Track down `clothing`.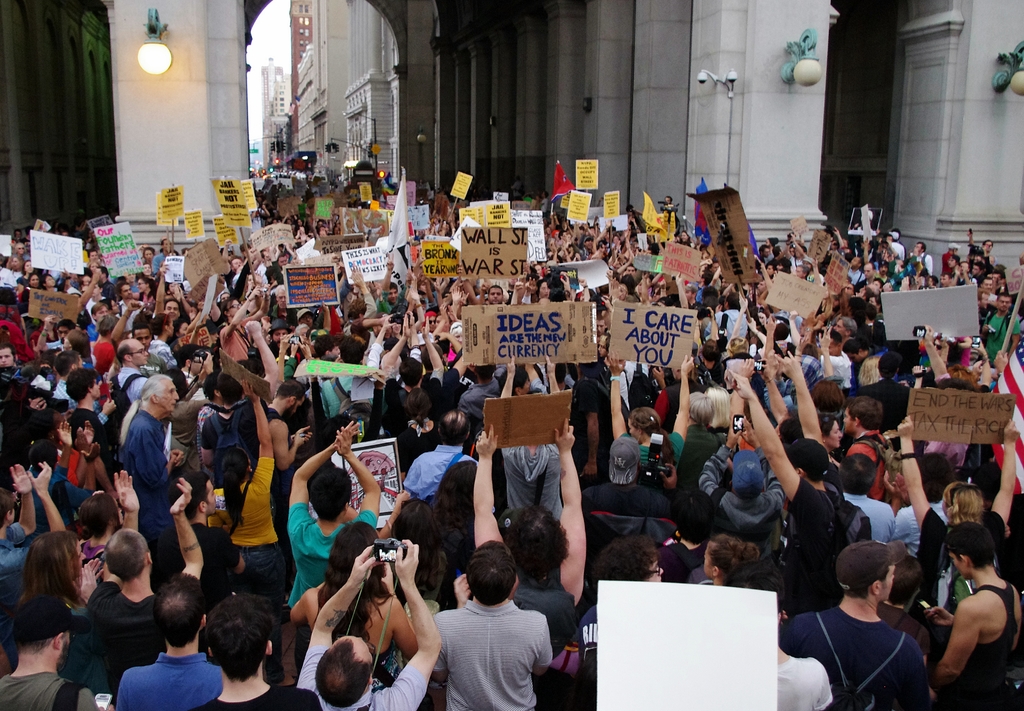
Tracked to <bbox>115, 648, 225, 710</bbox>.
